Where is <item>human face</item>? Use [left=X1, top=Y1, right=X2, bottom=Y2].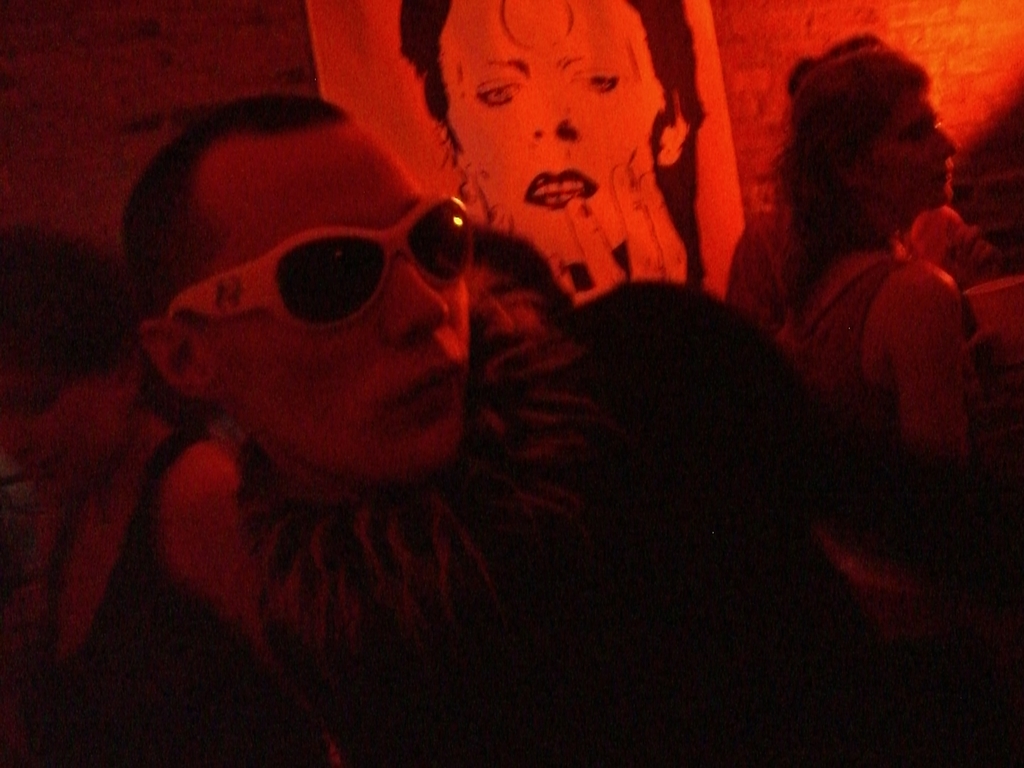
[left=875, top=85, right=956, bottom=211].
